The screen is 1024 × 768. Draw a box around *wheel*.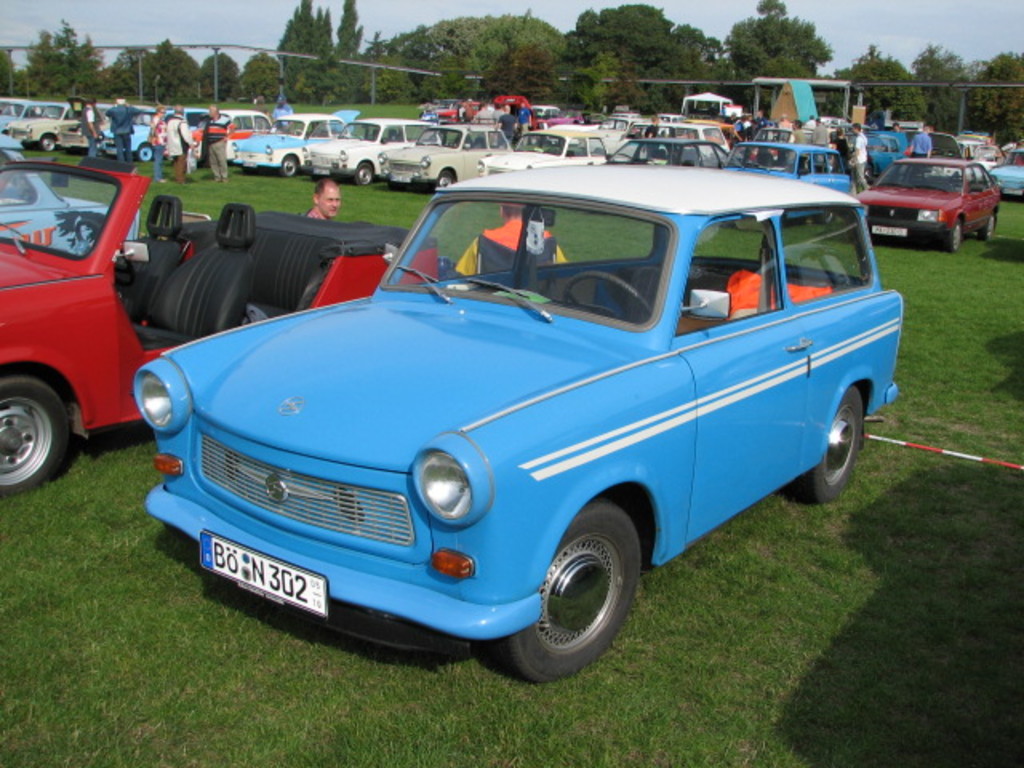
[x1=310, y1=173, x2=320, y2=179].
